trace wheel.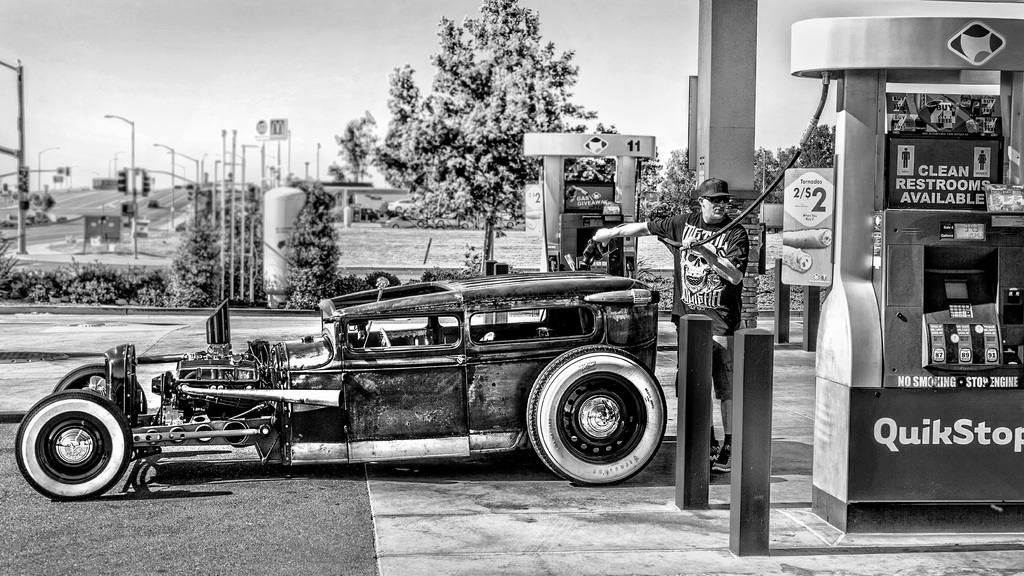
Traced to (519, 342, 667, 482).
